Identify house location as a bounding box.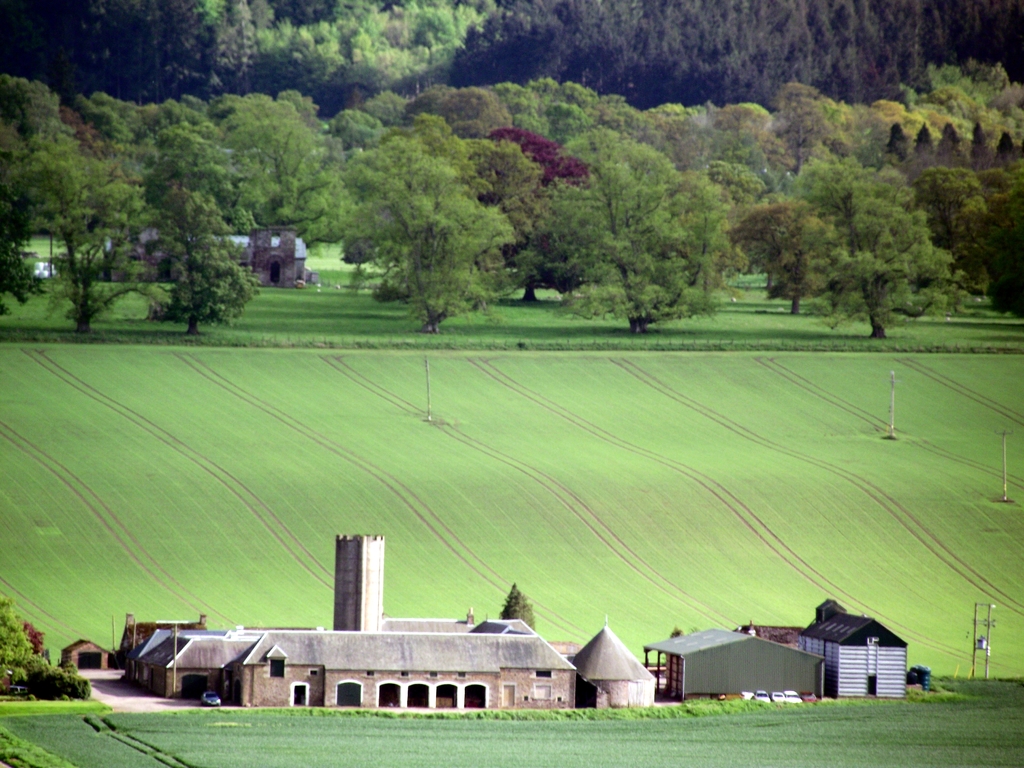
(x1=230, y1=637, x2=576, y2=708).
